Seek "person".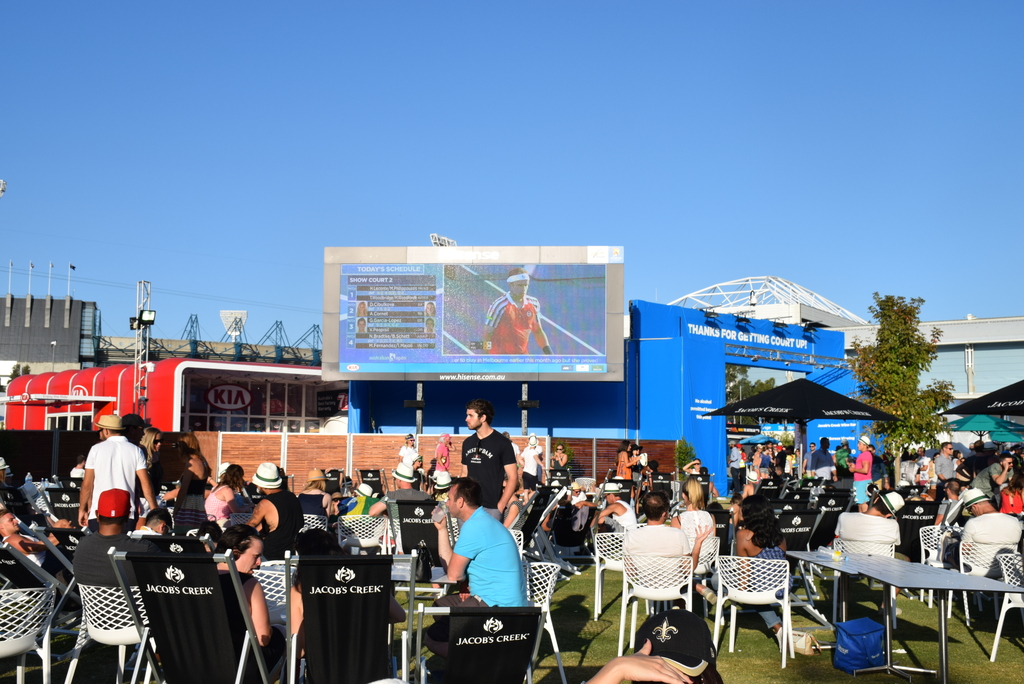
rect(72, 488, 171, 679).
